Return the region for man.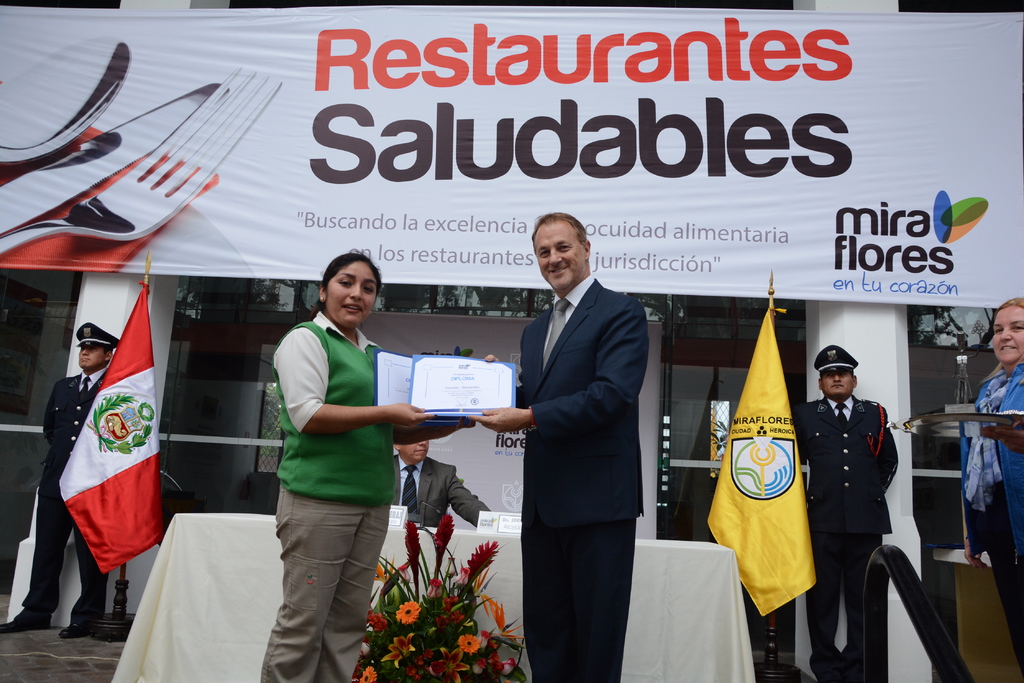
BBox(792, 343, 900, 682).
